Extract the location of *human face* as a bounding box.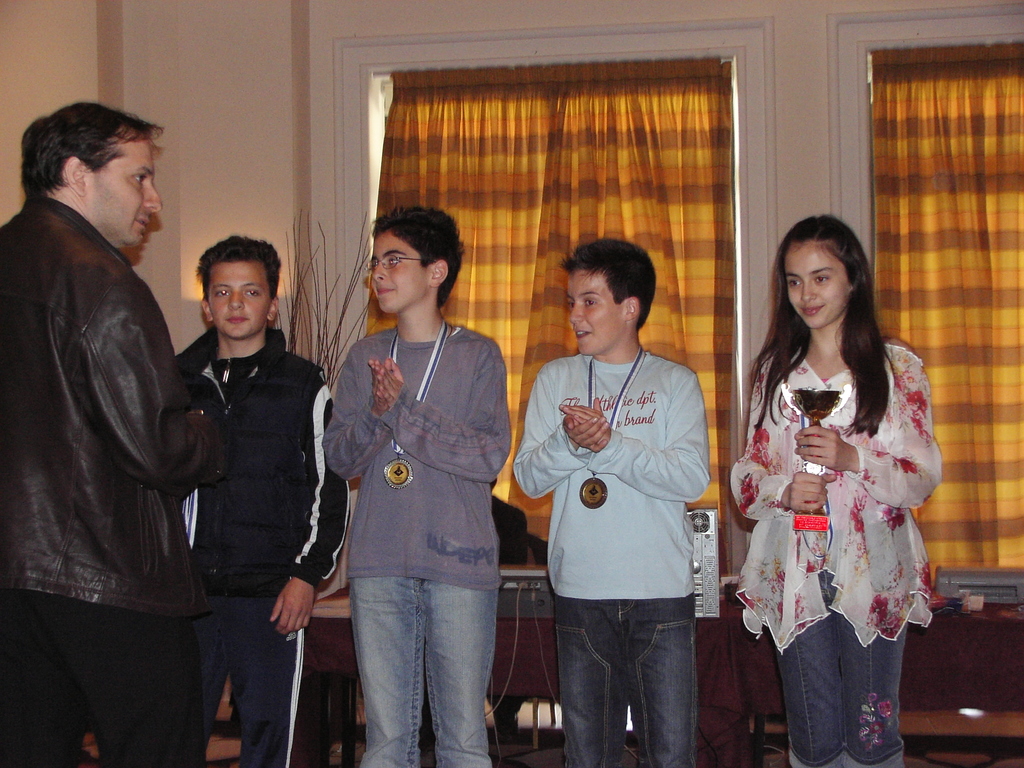
Rect(77, 145, 163, 249).
